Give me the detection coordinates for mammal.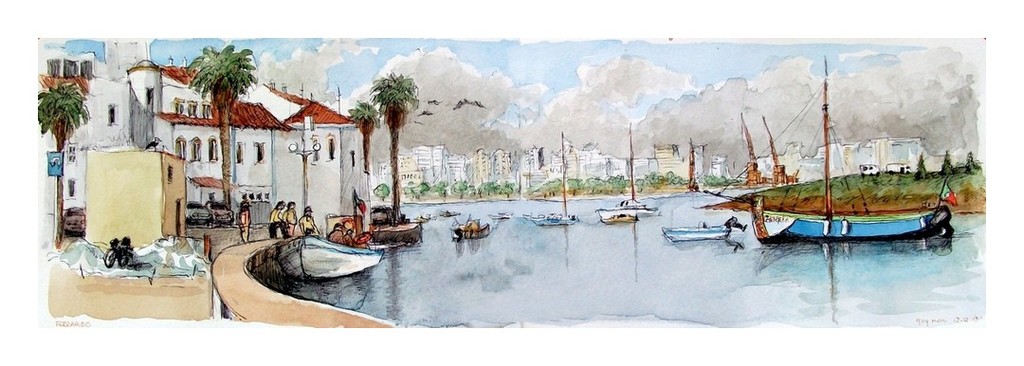
<region>235, 199, 250, 240</region>.
